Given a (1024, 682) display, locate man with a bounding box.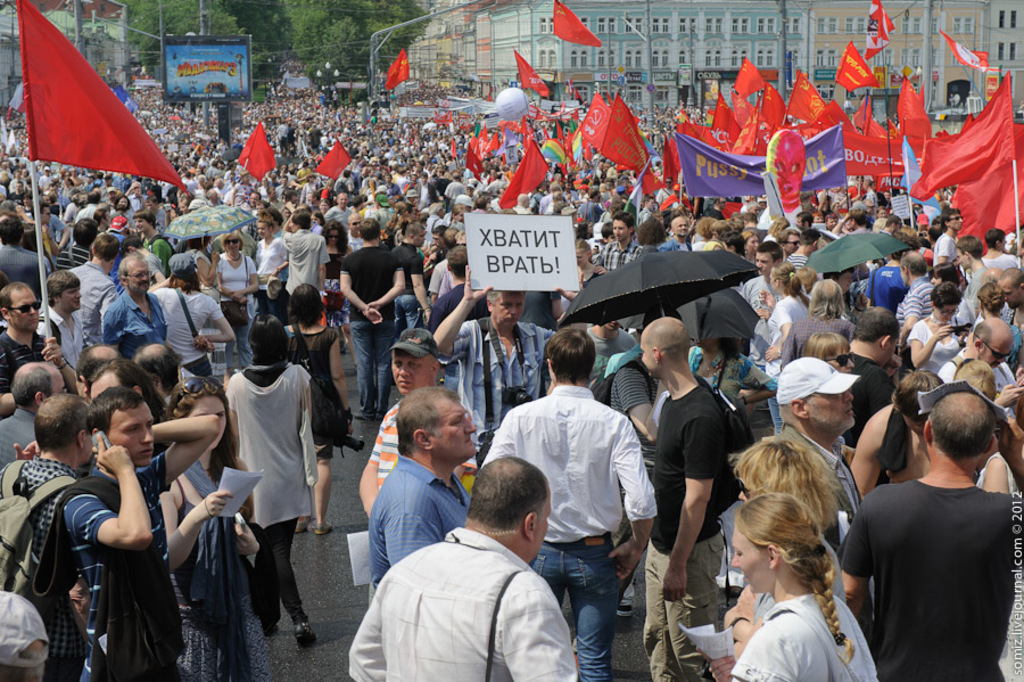
Located: (left=482, top=330, right=659, bottom=681).
